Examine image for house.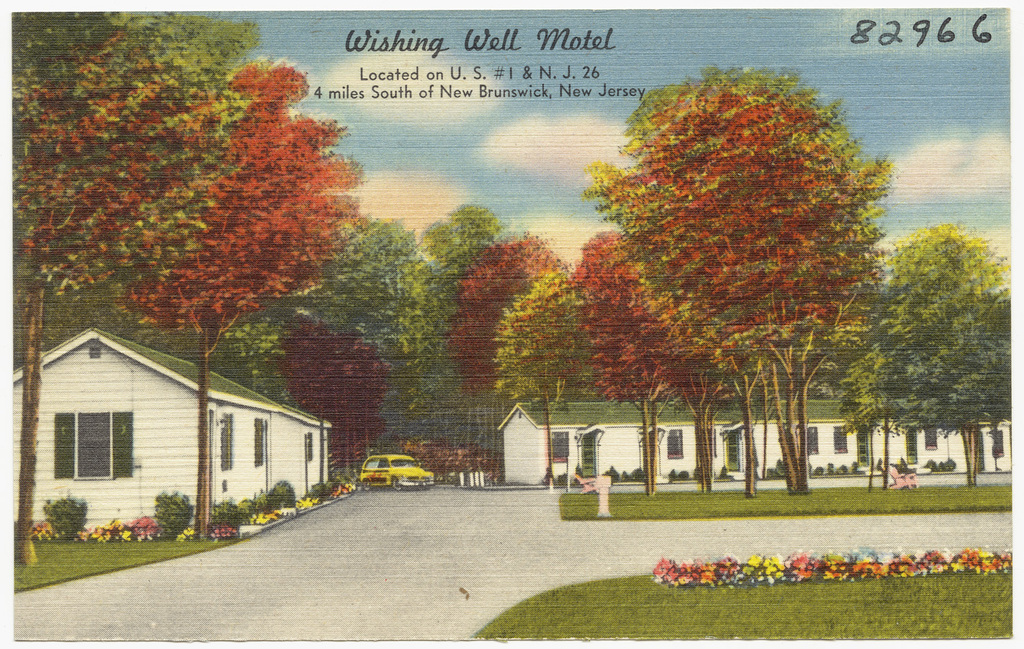
Examination result: {"left": 14, "top": 321, "right": 334, "bottom": 553}.
